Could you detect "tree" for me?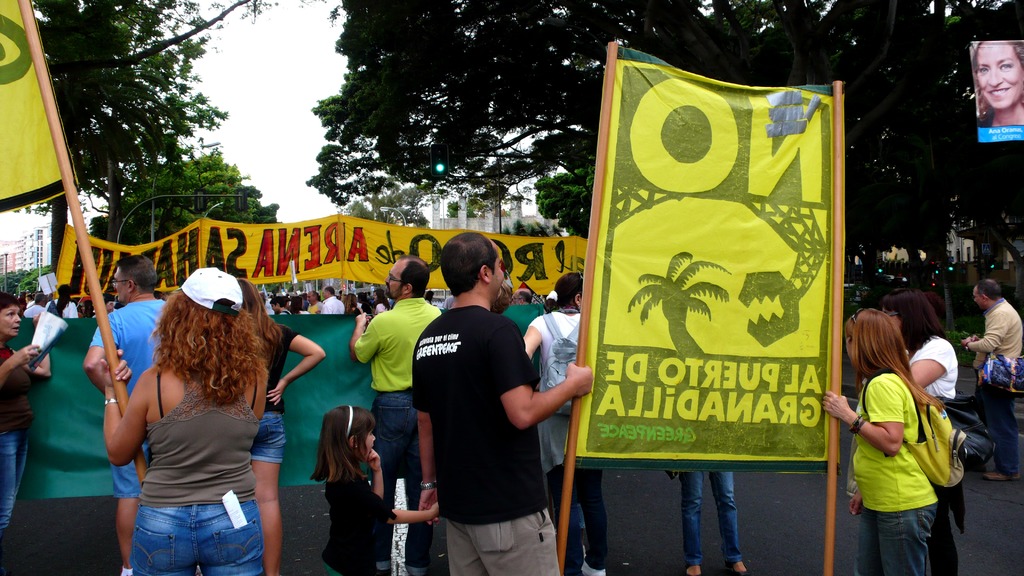
Detection result: <bbox>328, 184, 465, 328</bbox>.
